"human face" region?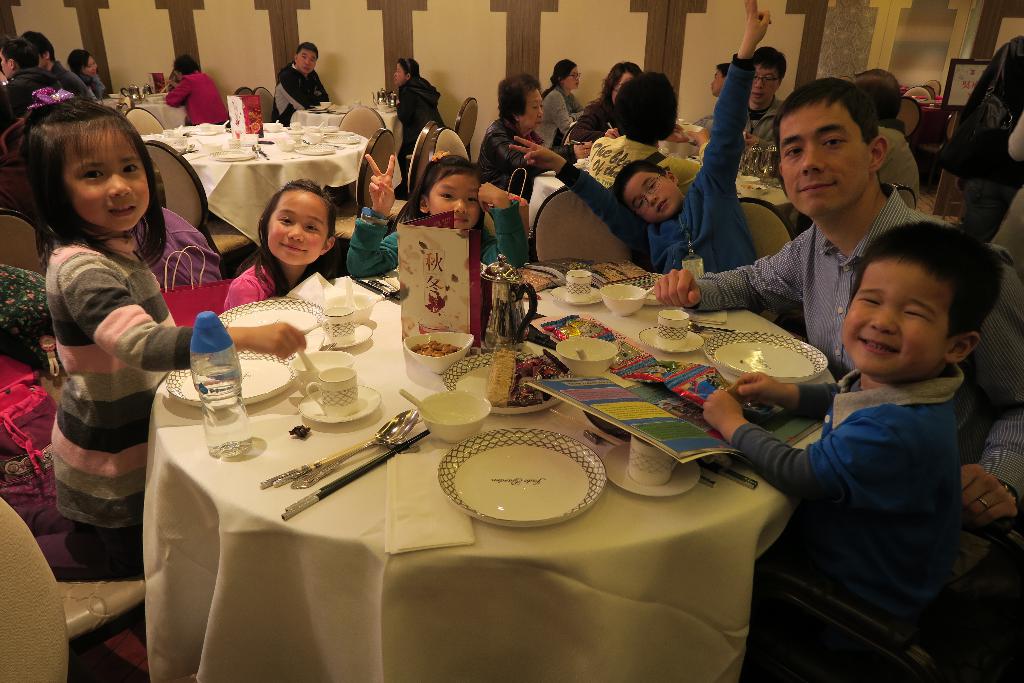
0, 54, 10, 79
